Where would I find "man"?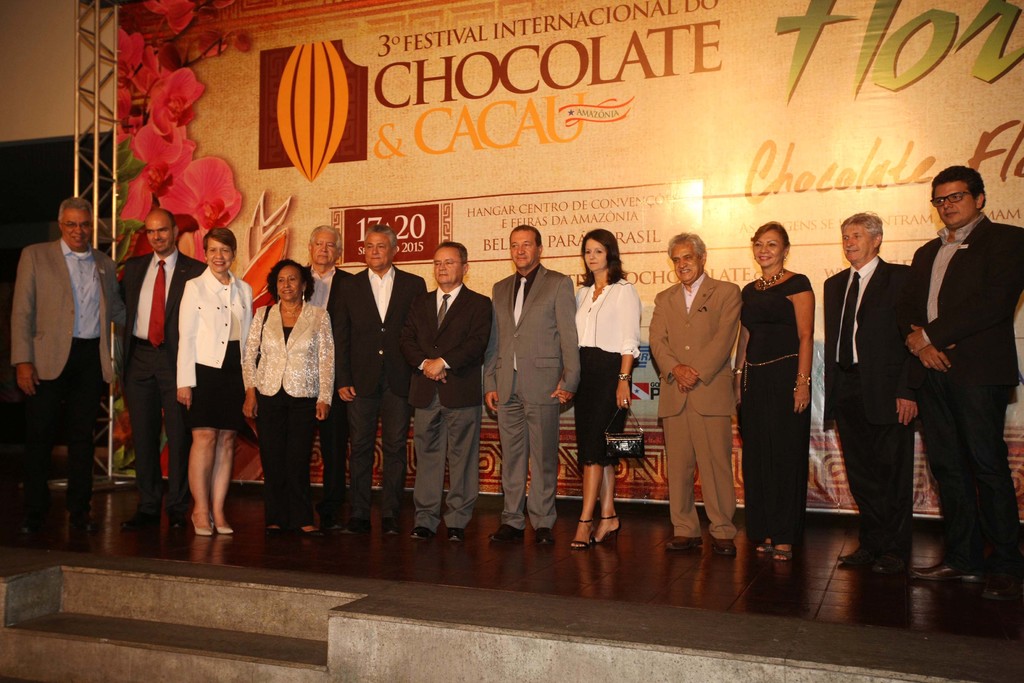
At left=819, top=211, right=920, bottom=576.
